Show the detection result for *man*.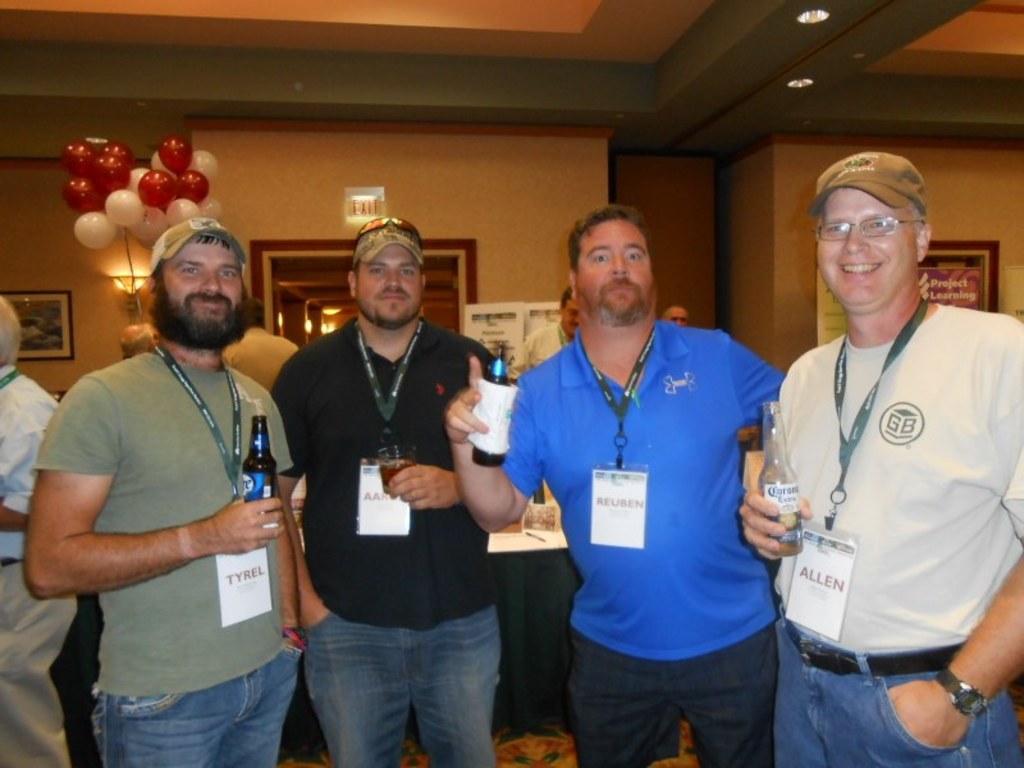
20,215,300,767.
